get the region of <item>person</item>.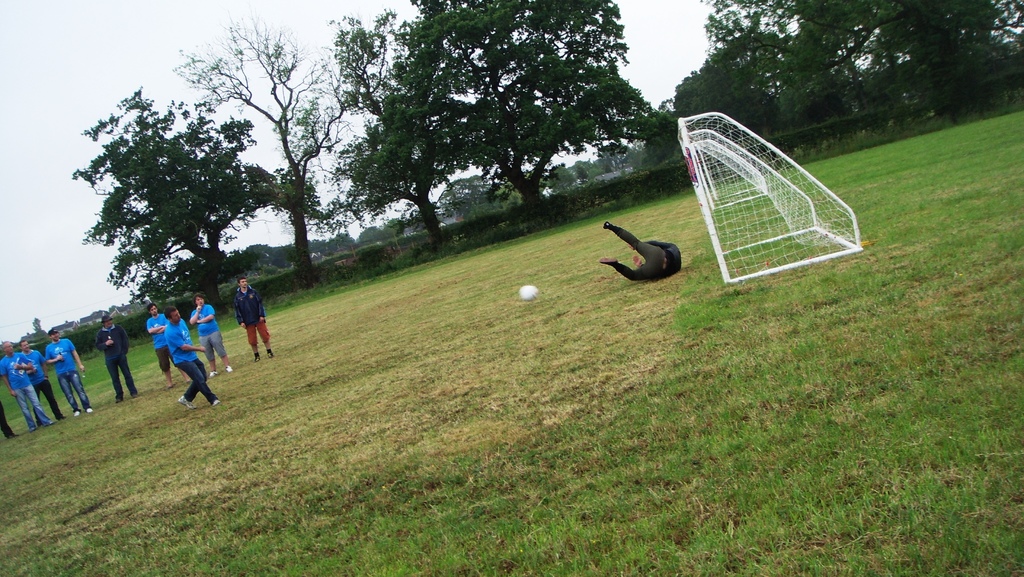
box(148, 297, 196, 393).
